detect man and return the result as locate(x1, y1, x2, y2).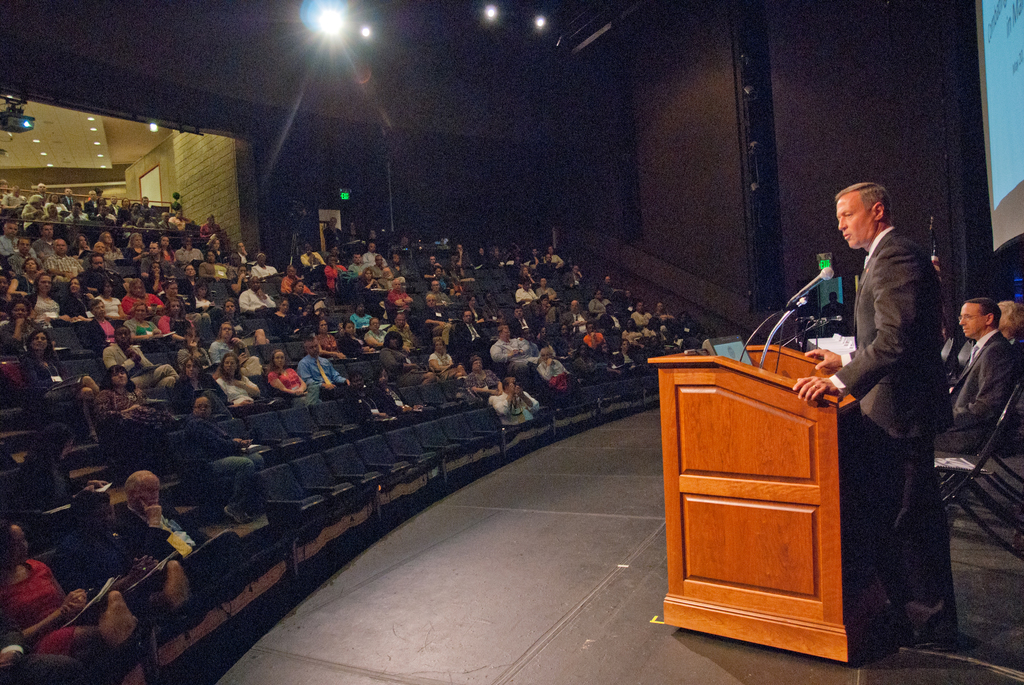
locate(371, 254, 386, 288).
